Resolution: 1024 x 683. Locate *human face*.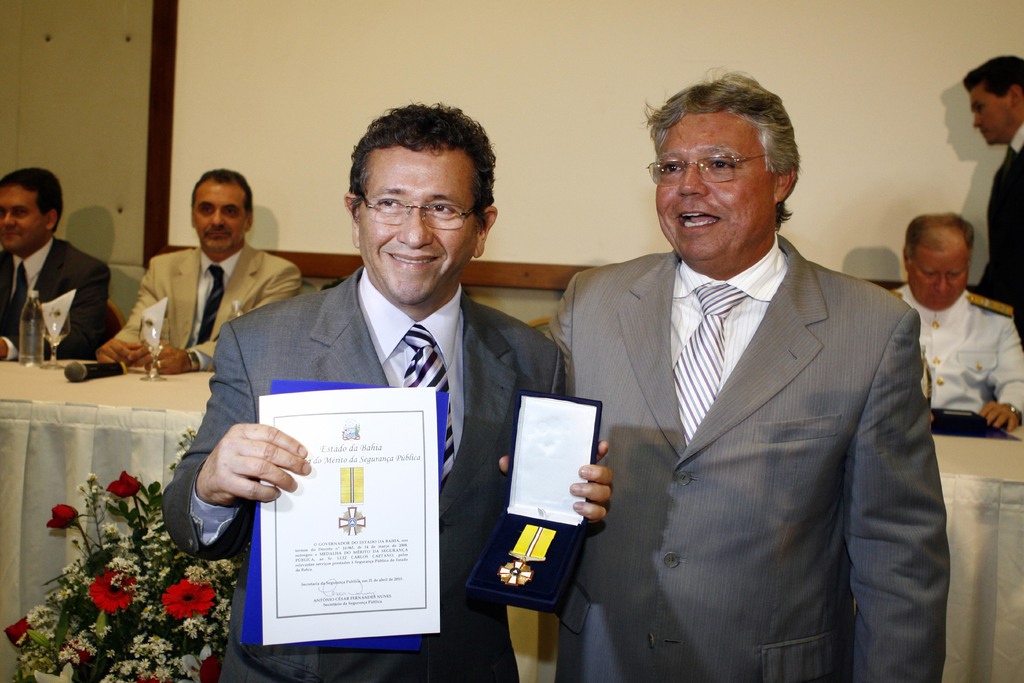
crop(358, 142, 482, 303).
